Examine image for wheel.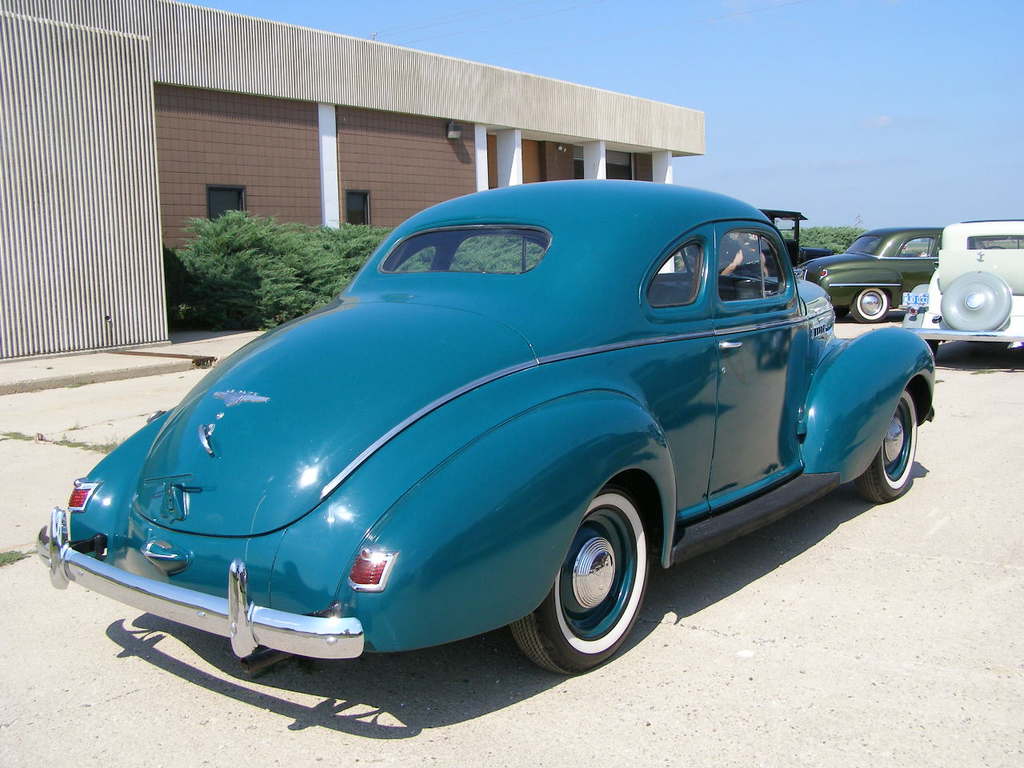
Examination result: locate(854, 388, 918, 502).
